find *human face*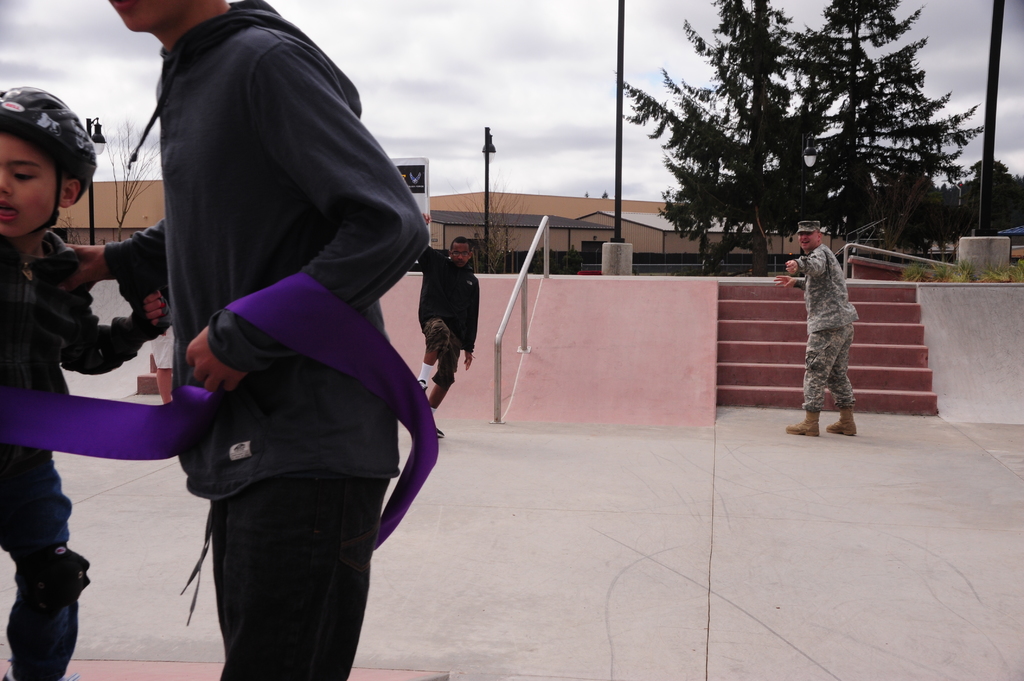
{"left": 797, "top": 229, "right": 815, "bottom": 248}
